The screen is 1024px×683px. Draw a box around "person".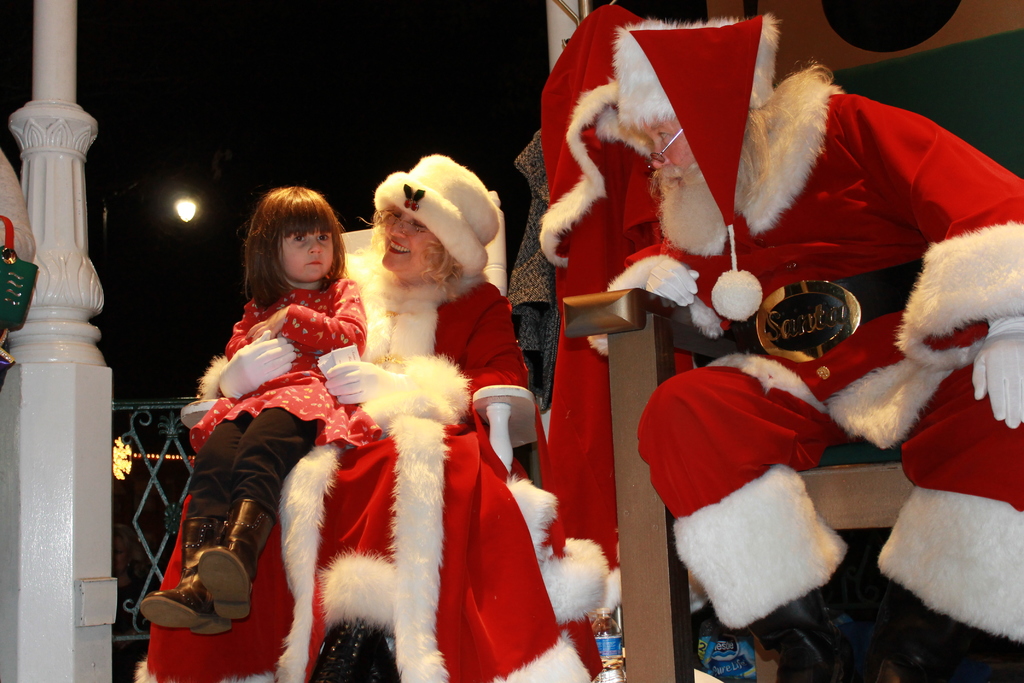
(141, 183, 367, 636).
